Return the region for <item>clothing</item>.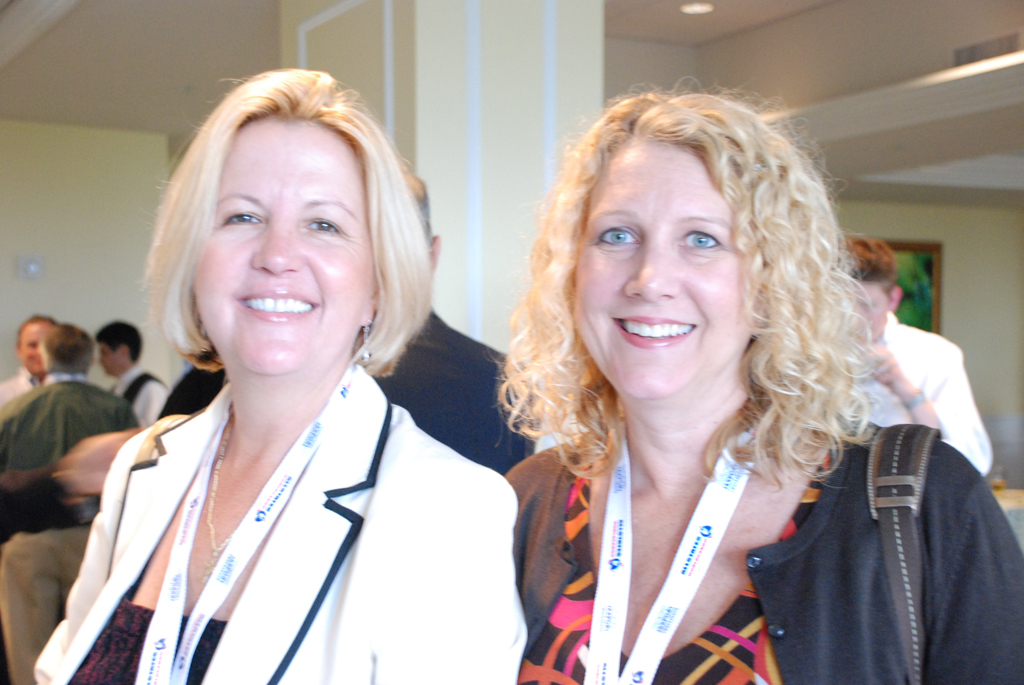
(372,299,552,480).
